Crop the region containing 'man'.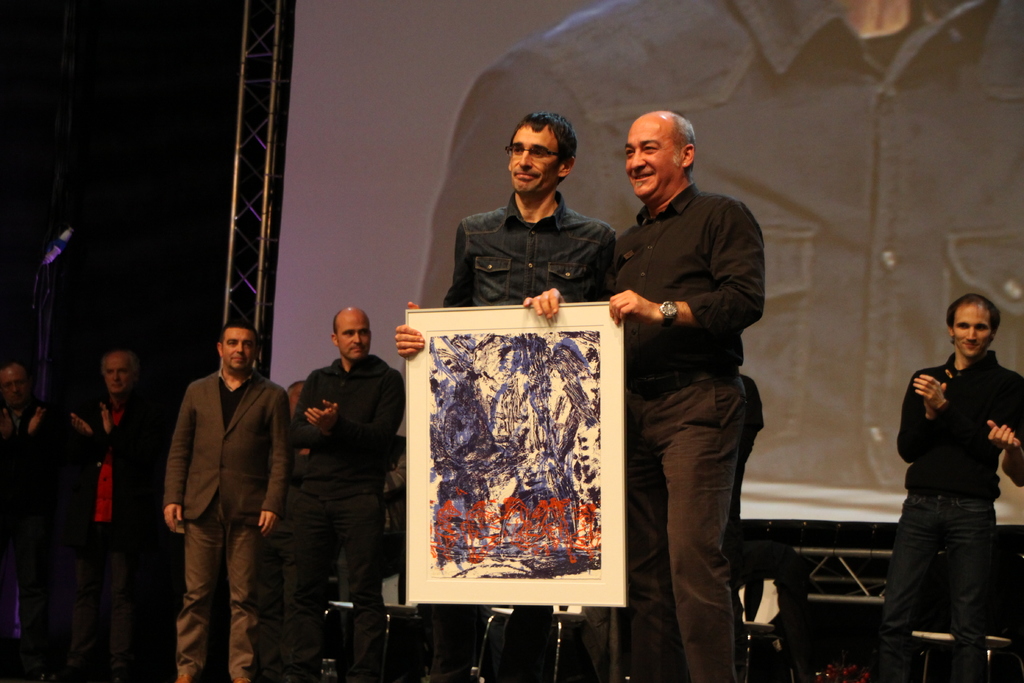
Crop region: l=293, t=302, r=412, b=682.
